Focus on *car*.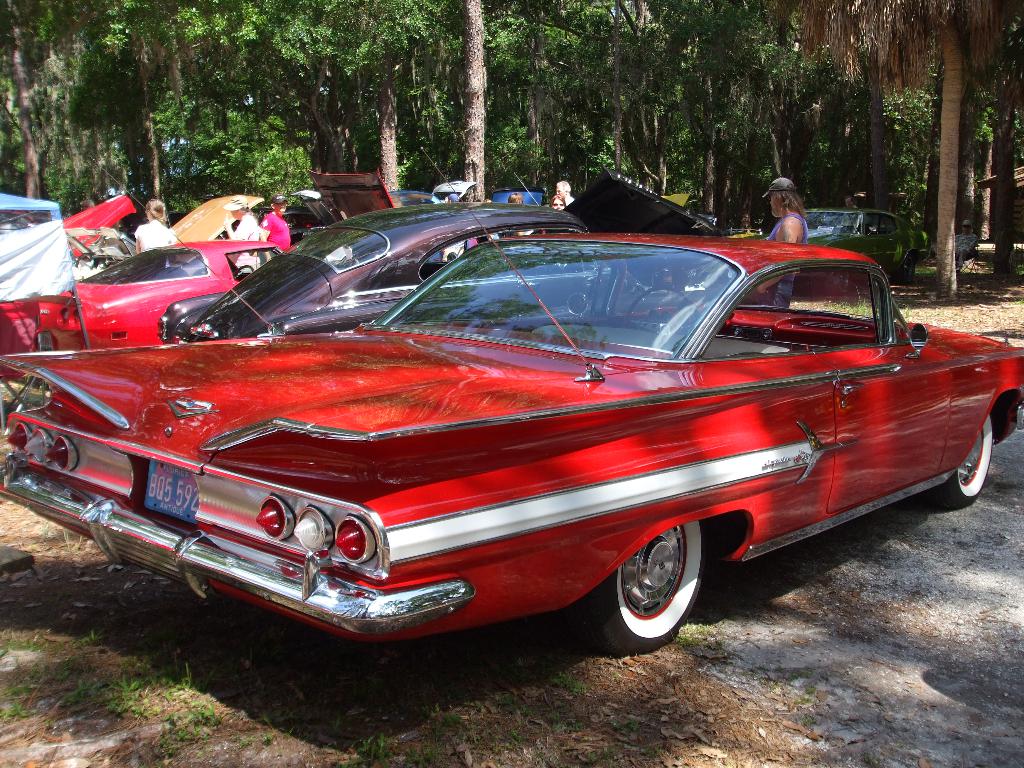
Focused at <region>30, 228, 1023, 699</region>.
